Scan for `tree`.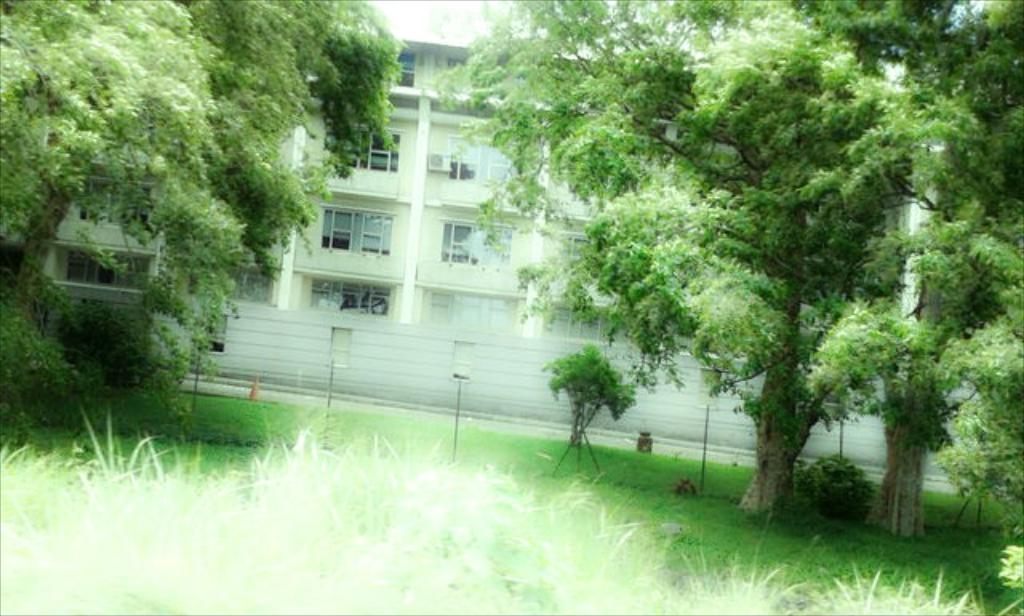
Scan result: bbox=(816, 222, 1022, 592).
